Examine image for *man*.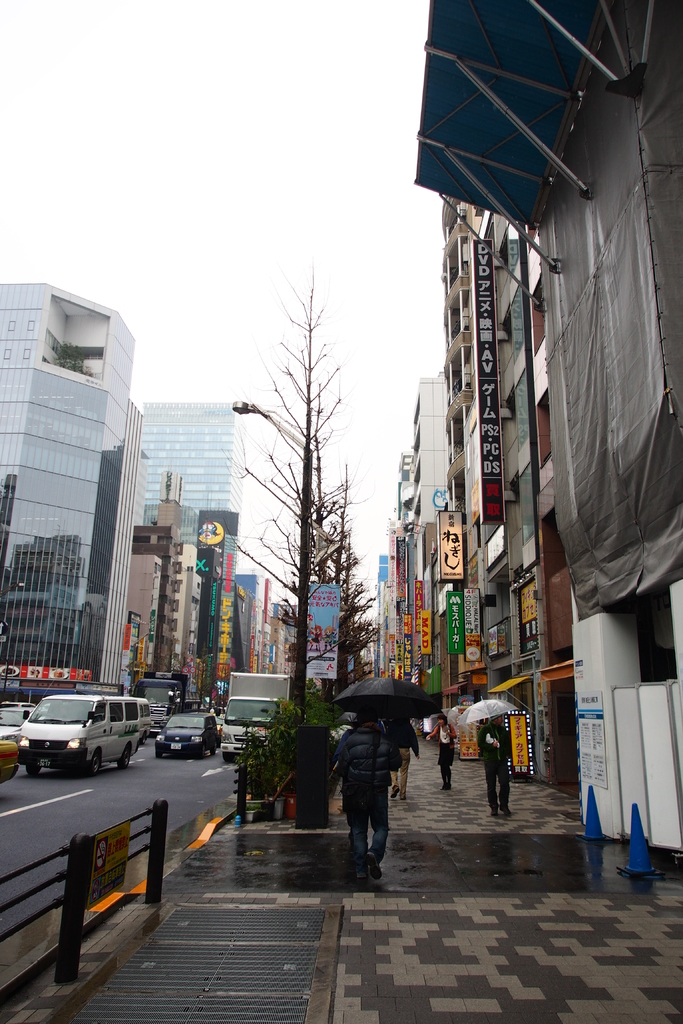
Examination result: [x1=328, y1=716, x2=409, y2=848].
